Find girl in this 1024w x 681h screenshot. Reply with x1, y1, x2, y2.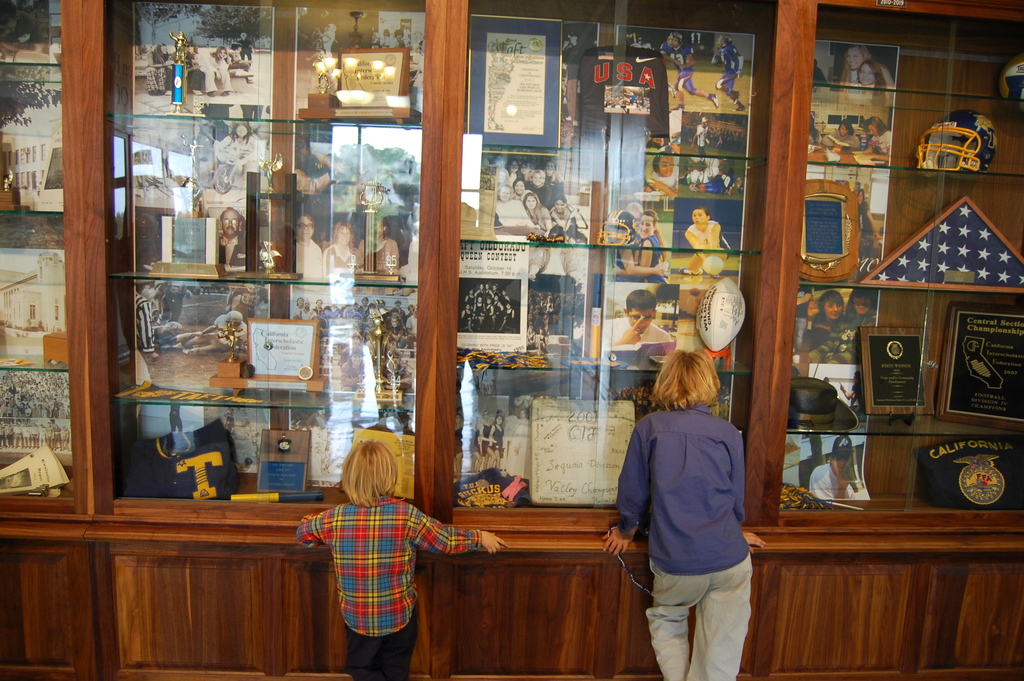
820, 120, 858, 149.
